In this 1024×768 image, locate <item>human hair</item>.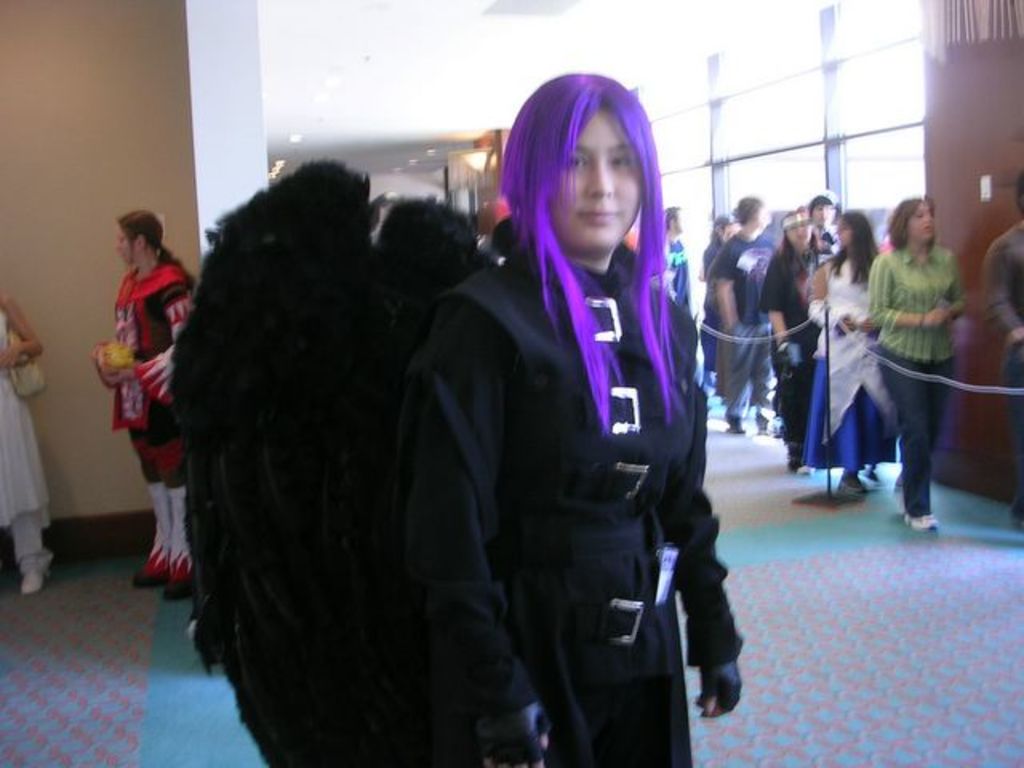
Bounding box: 118:211:203:298.
